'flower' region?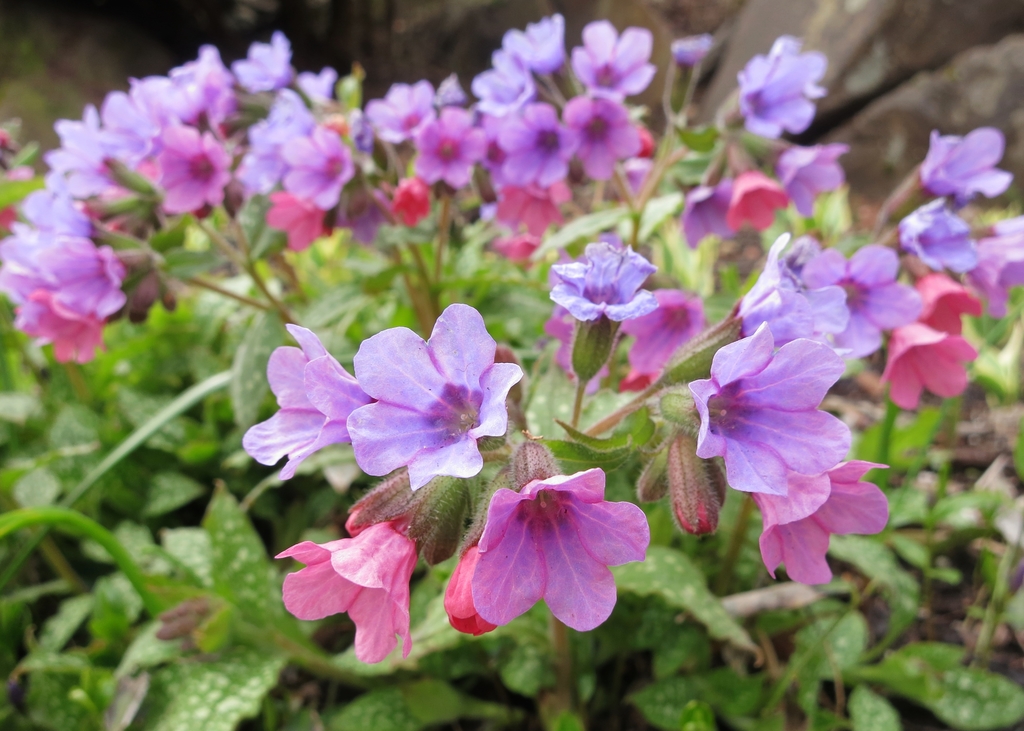
<bbox>803, 242, 919, 360</bbox>
